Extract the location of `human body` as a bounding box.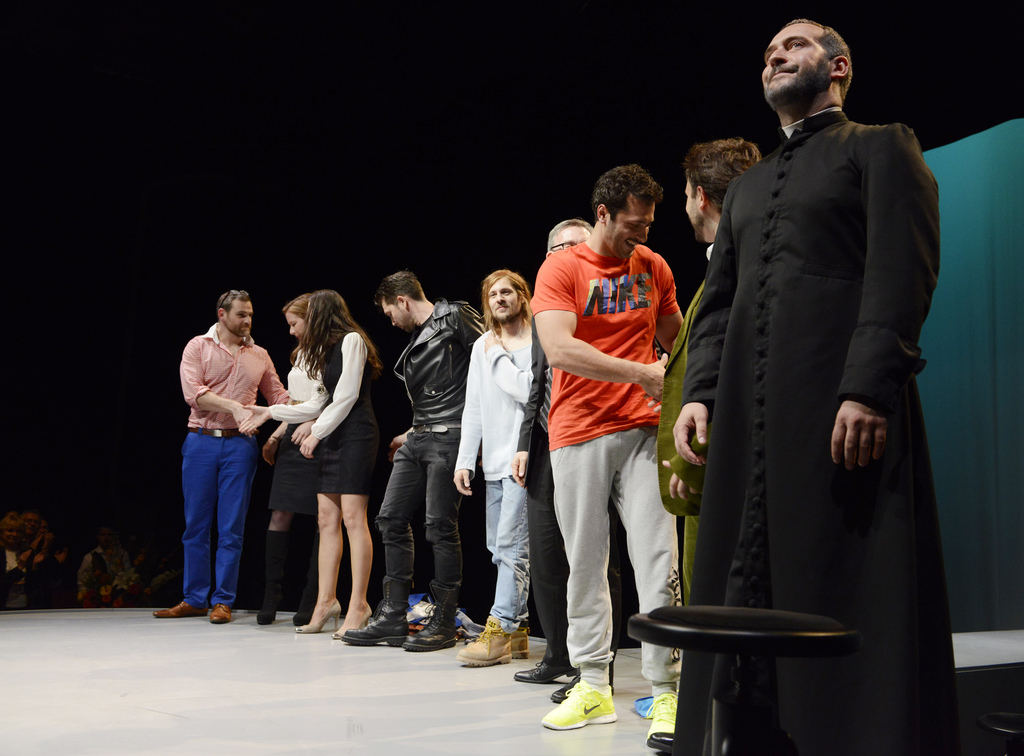
select_region(285, 288, 411, 634).
